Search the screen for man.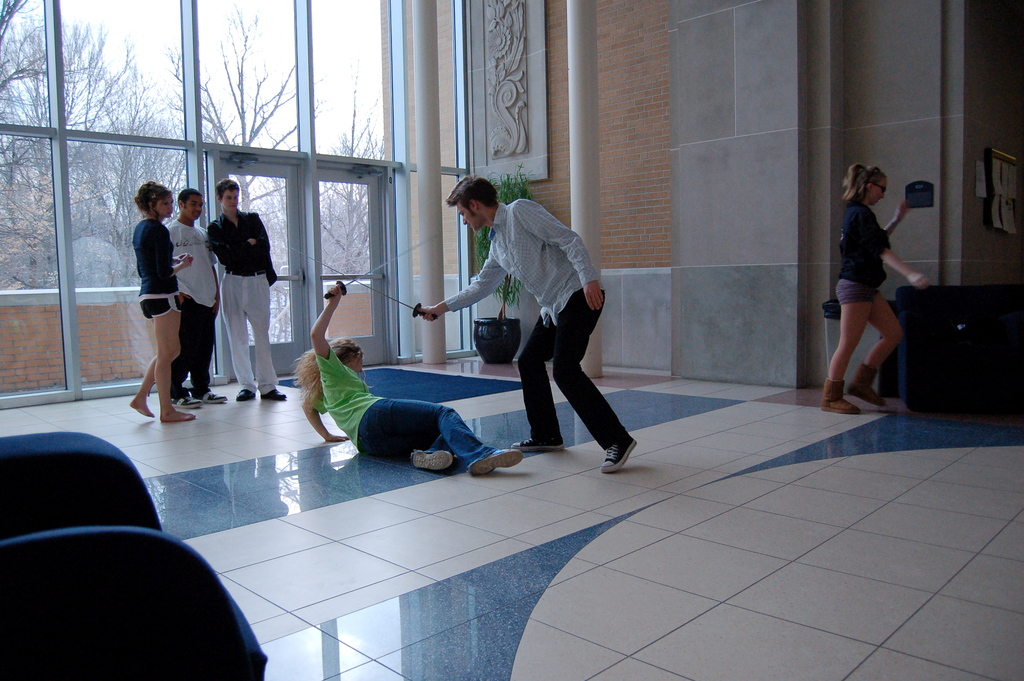
Found at Rect(156, 186, 234, 409).
